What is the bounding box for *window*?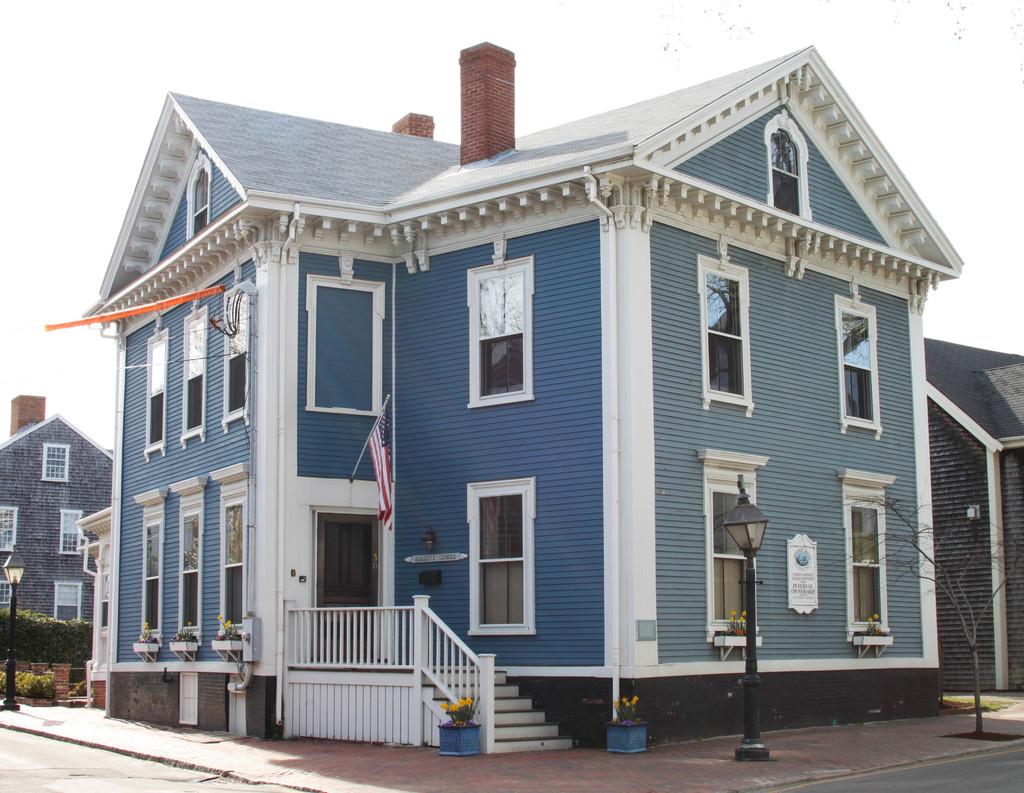
[836, 295, 884, 442].
